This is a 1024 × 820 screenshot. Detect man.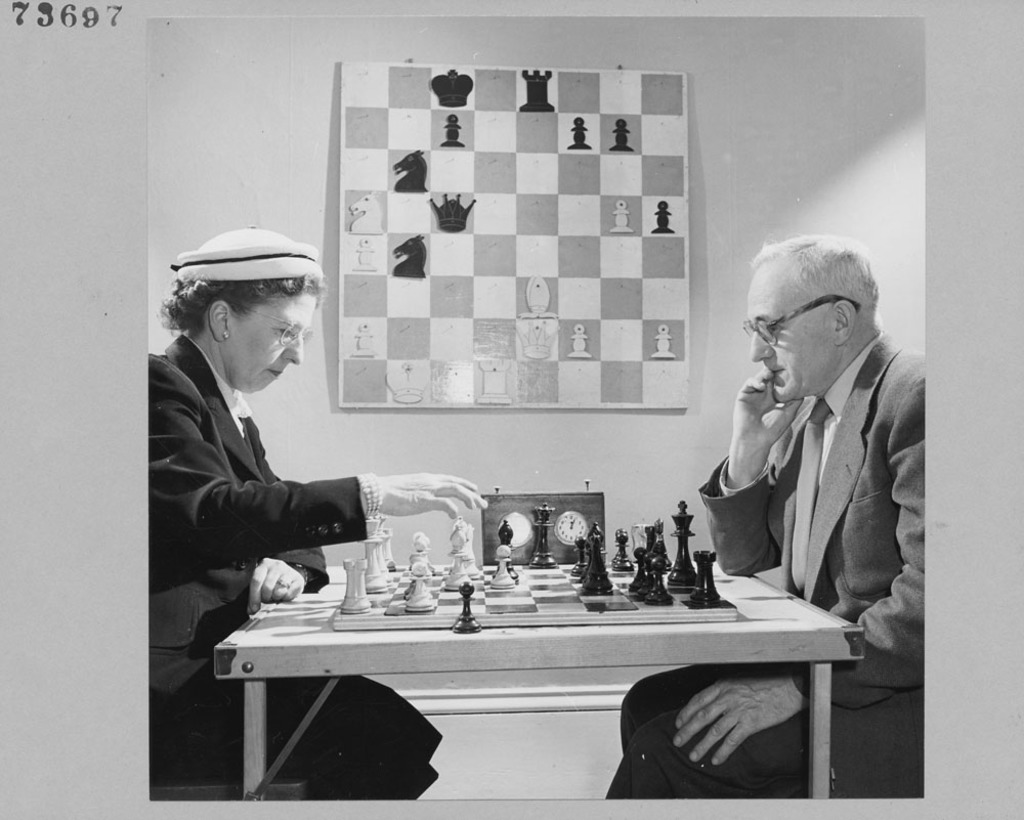
BBox(606, 229, 930, 801).
